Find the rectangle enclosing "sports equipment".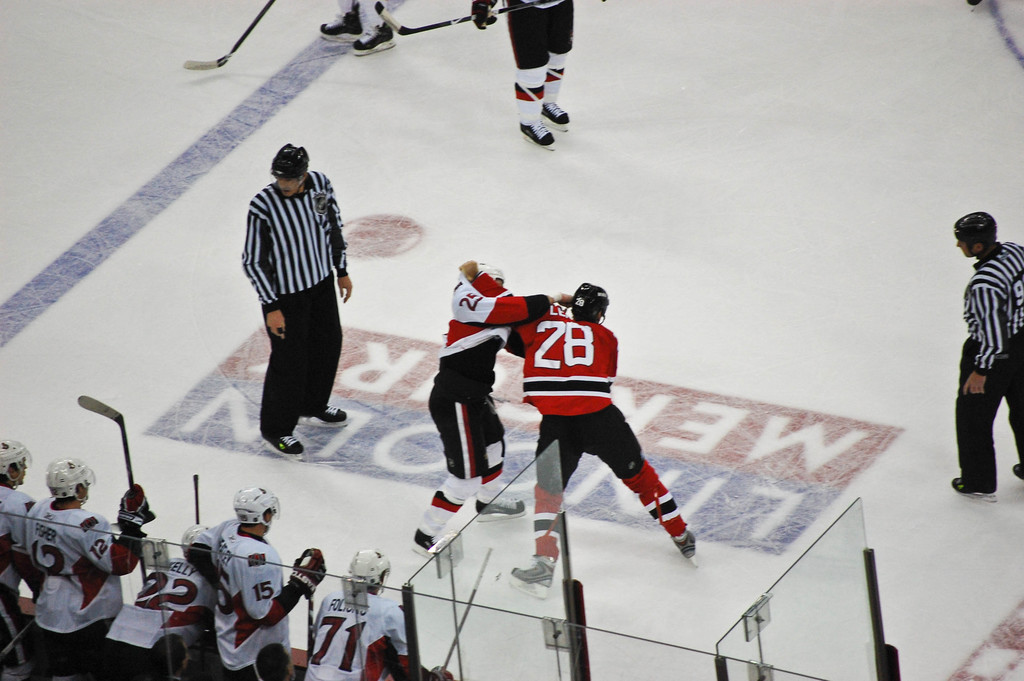
(572,283,606,322).
